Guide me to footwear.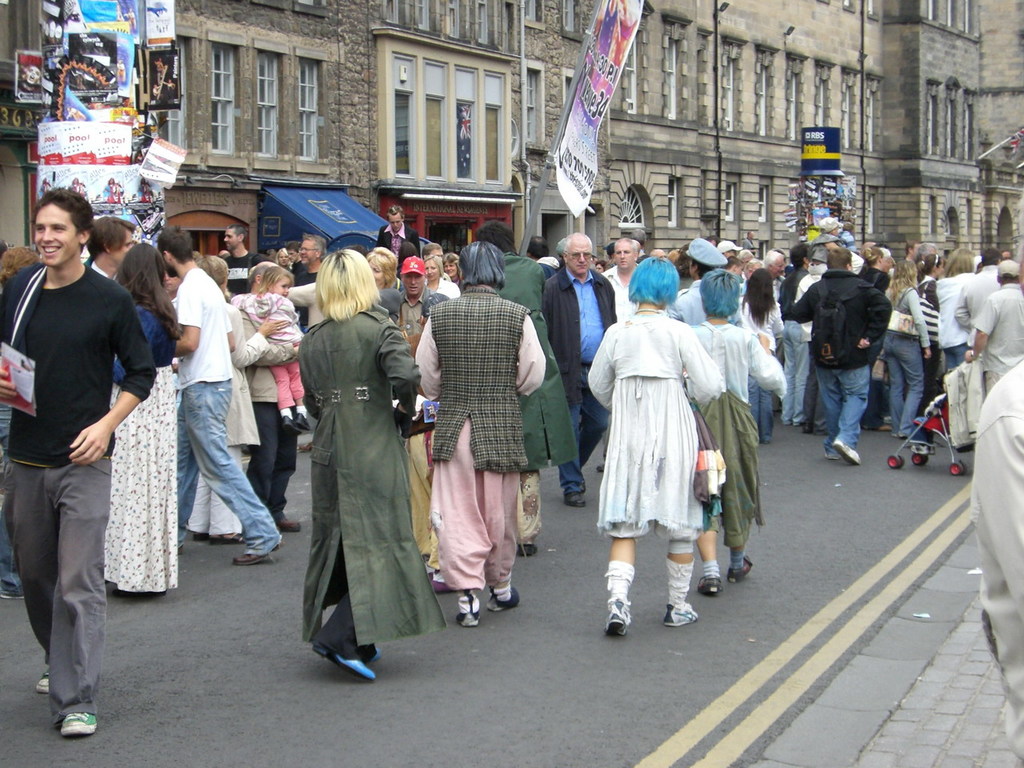
Guidance: <region>833, 440, 867, 468</region>.
